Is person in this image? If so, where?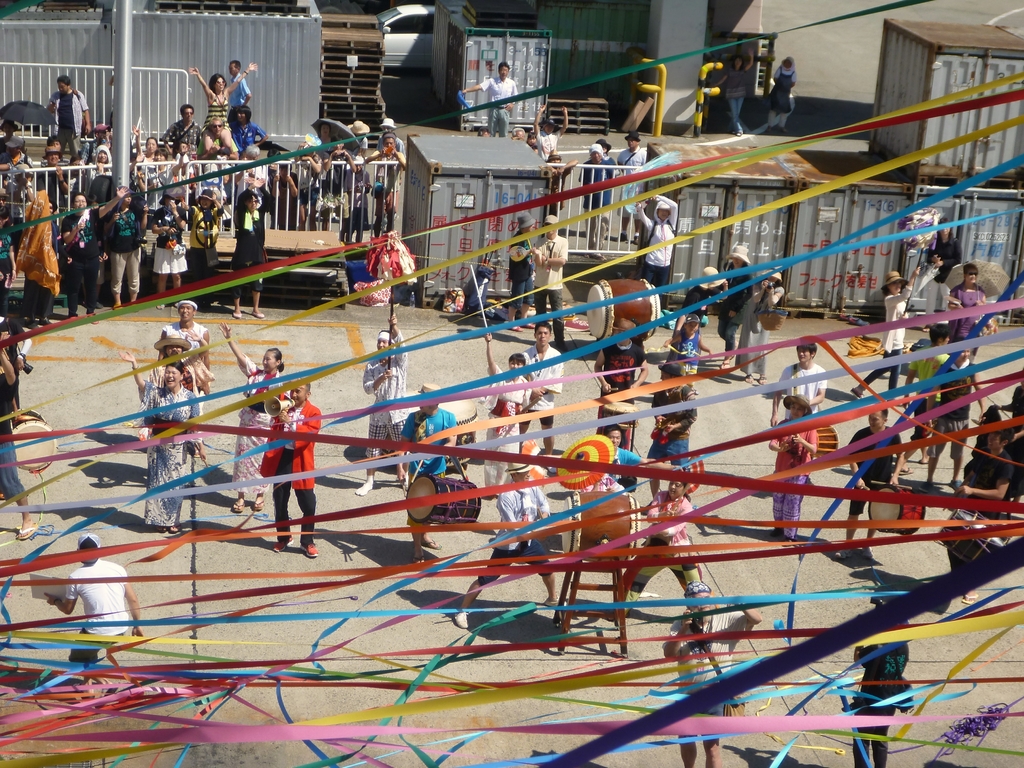
Yes, at locate(222, 321, 292, 508).
